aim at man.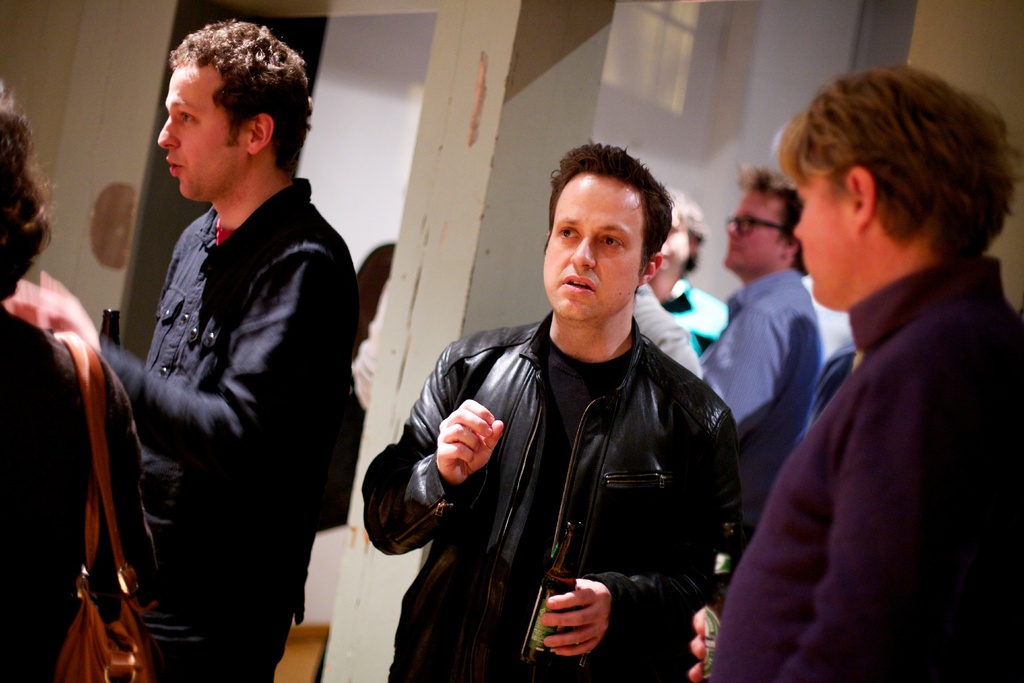
Aimed at {"x1": 698, "y1": 163, "x2": 821, "y2": 532}.
